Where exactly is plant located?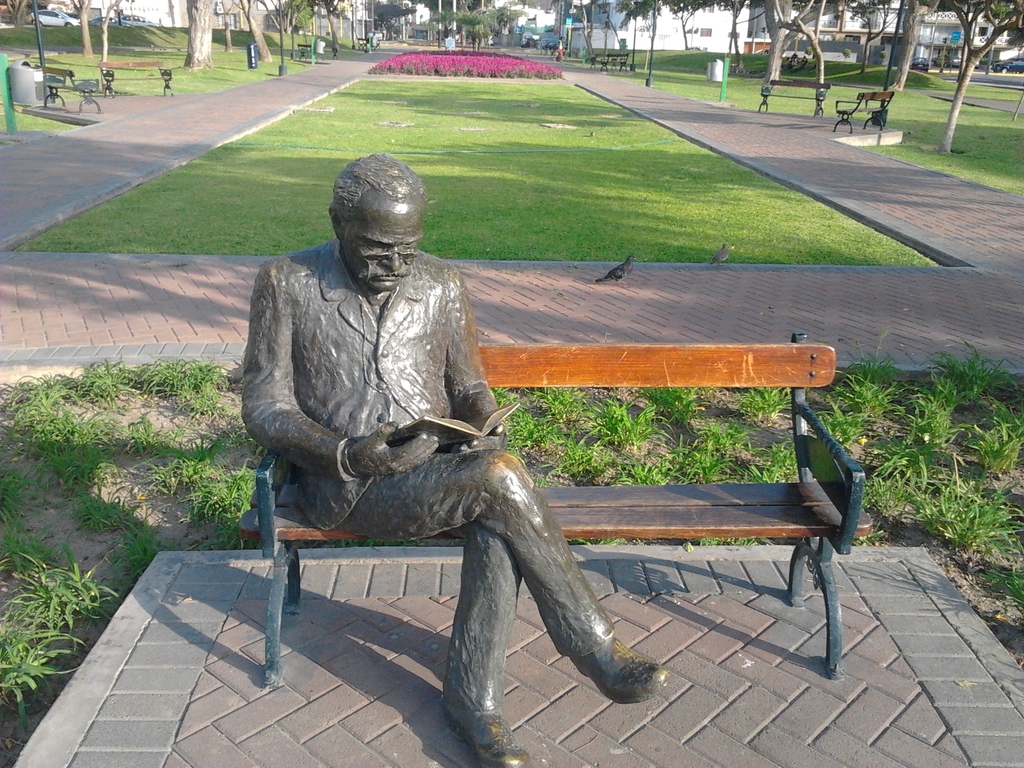
Its bounding box is l=838, t=327, r=909, b=425.
